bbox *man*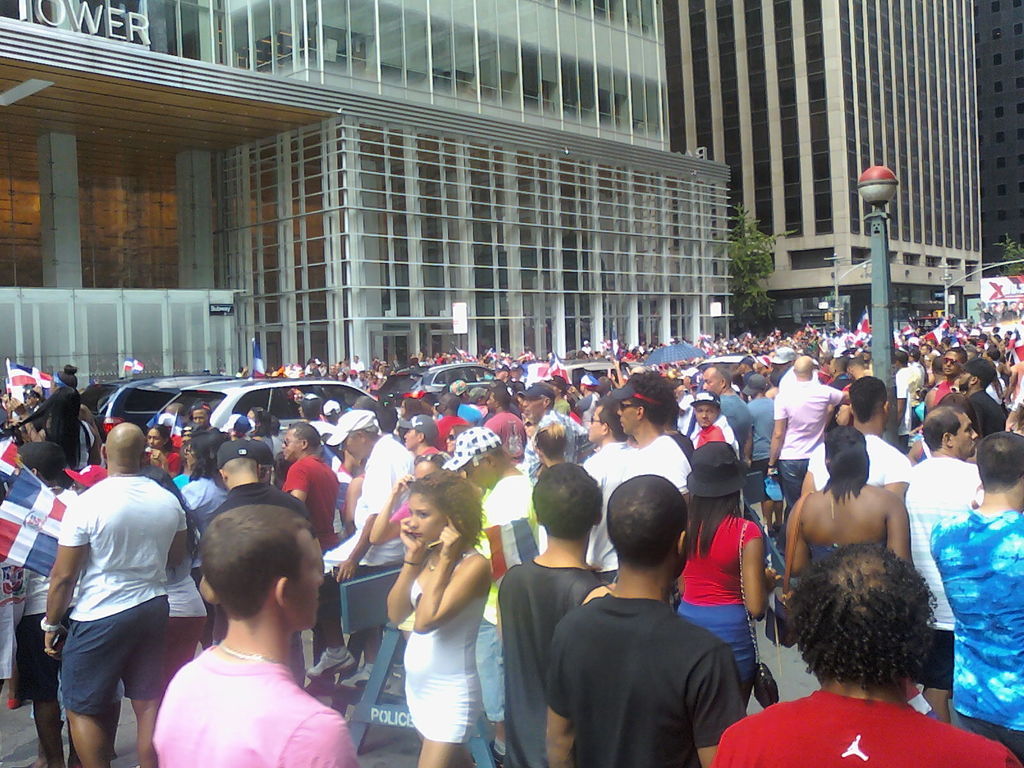
bbox(906, 385, 976, 699)
